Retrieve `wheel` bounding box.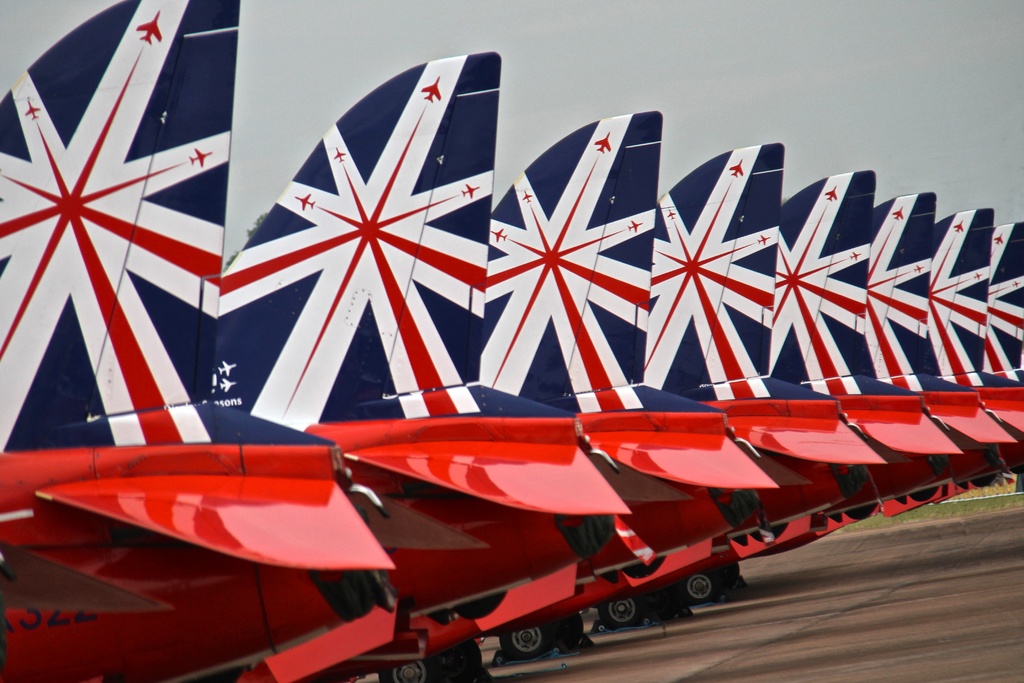
Bounding box: <box>571,613,584,637</box>.
